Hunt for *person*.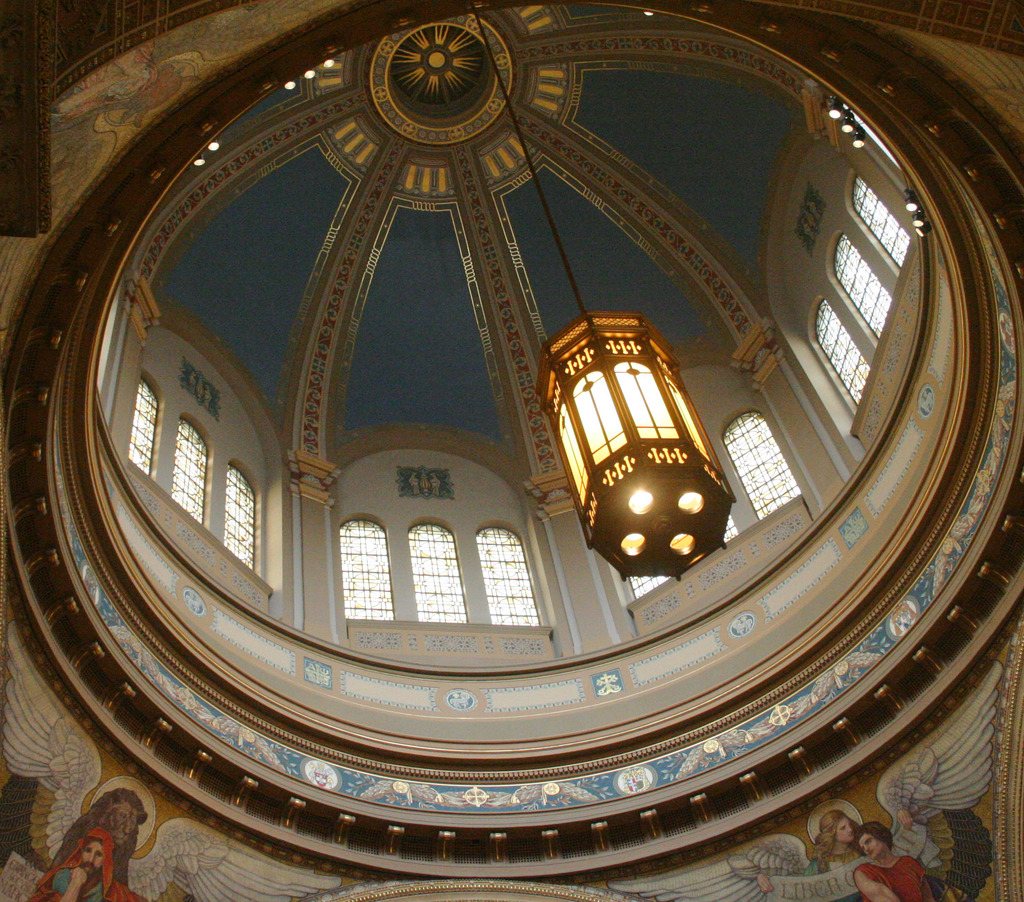
Hunted down at 859 822 956 901.
